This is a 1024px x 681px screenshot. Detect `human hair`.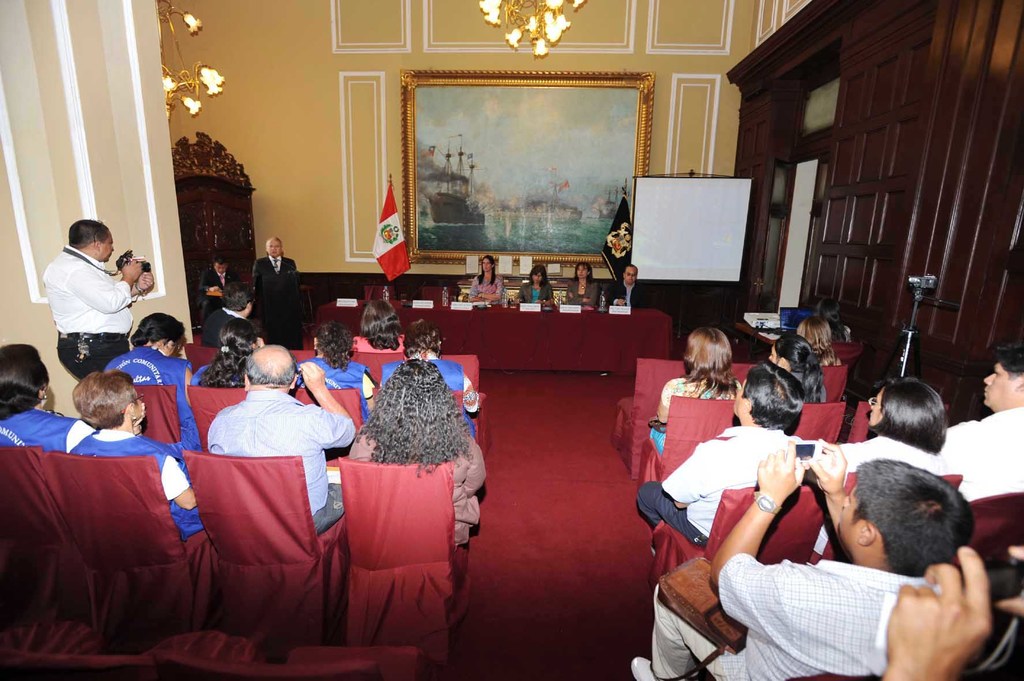
(986, 340, 1023, 387).
